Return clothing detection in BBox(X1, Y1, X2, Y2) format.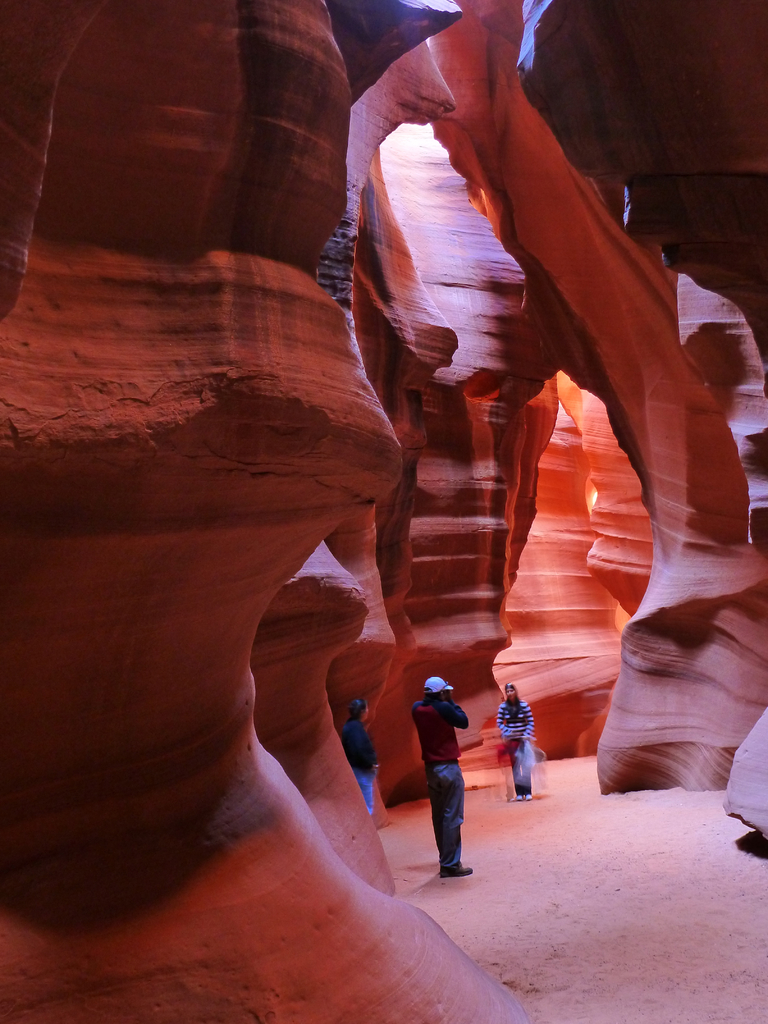
BBox(499, 690, 531, 786).
